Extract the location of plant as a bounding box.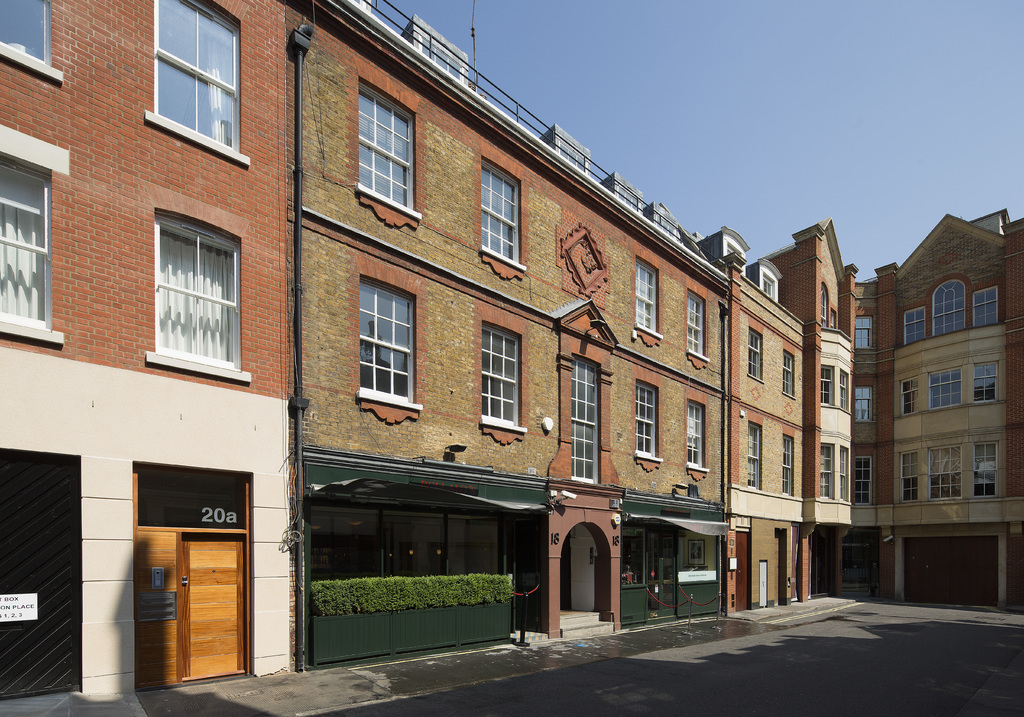
[x1=309, y1=568, x2=515, y2=620].
